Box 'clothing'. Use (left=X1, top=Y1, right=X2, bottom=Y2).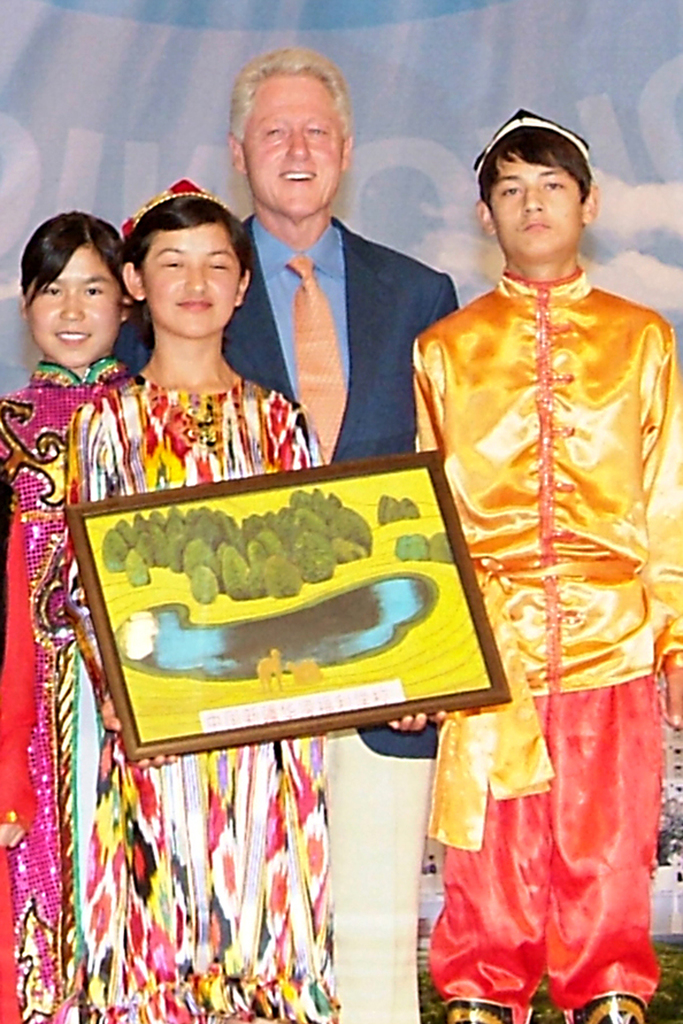
(left=122, top=221, right=425, bottom=519).
